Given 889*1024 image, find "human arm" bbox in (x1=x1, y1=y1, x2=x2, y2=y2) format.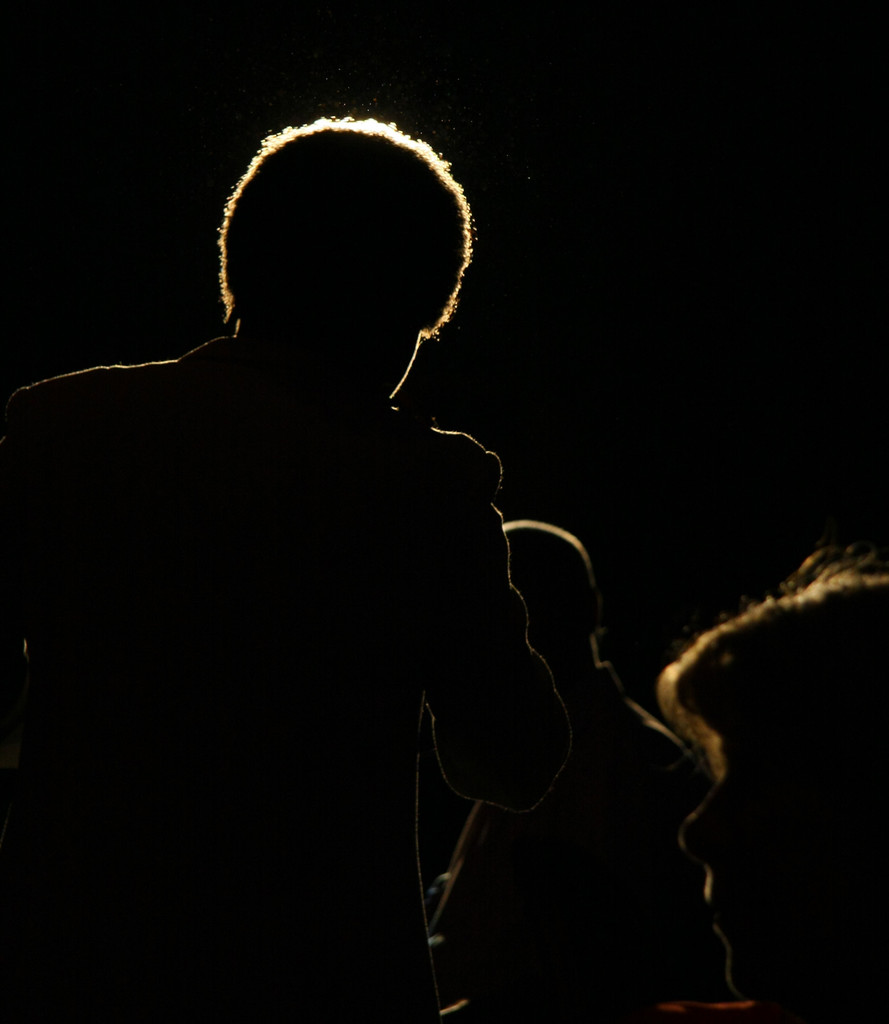
(x1=413, y1=436, x2=575, y2=807).
